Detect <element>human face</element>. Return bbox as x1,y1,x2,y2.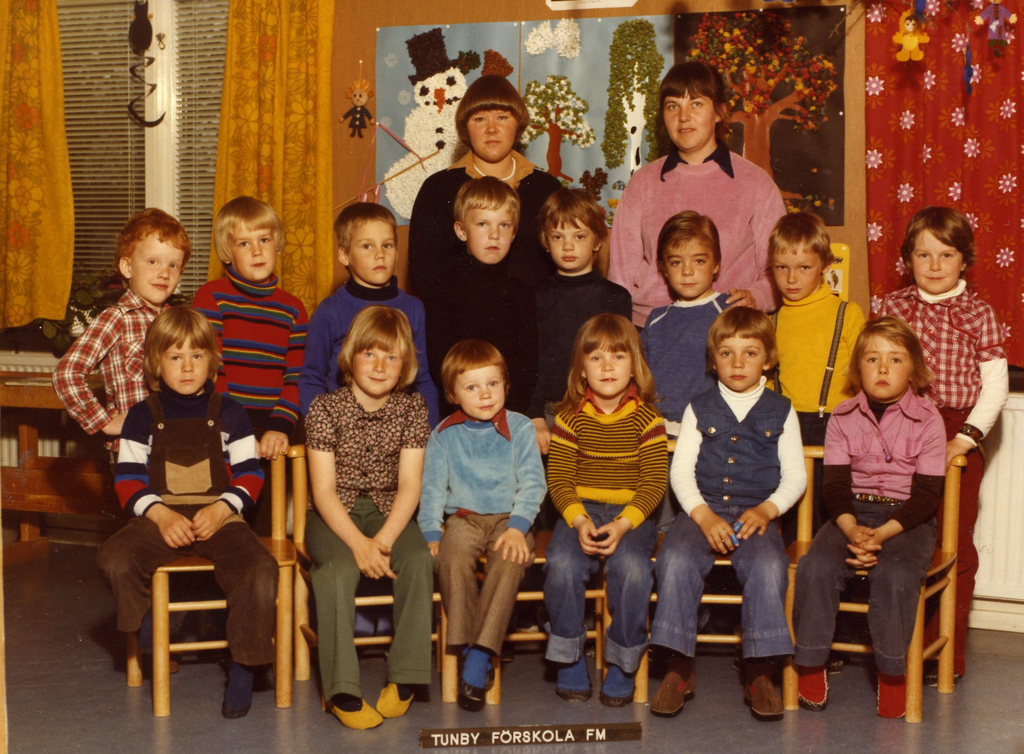
666,91,717,158.
